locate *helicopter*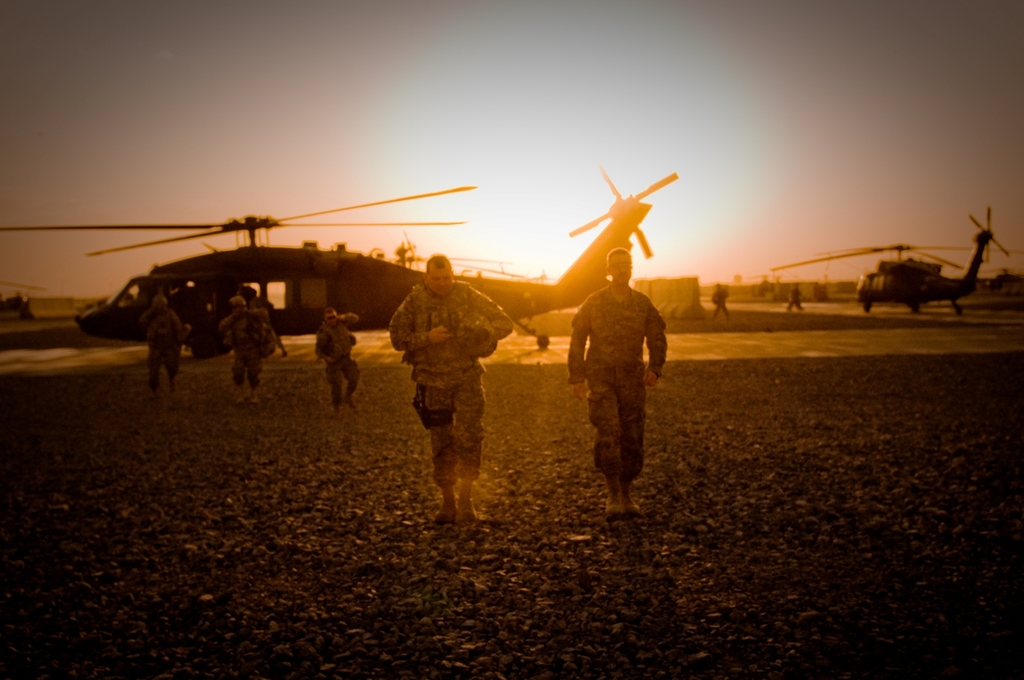
<box>768,205,1023,312</box>
